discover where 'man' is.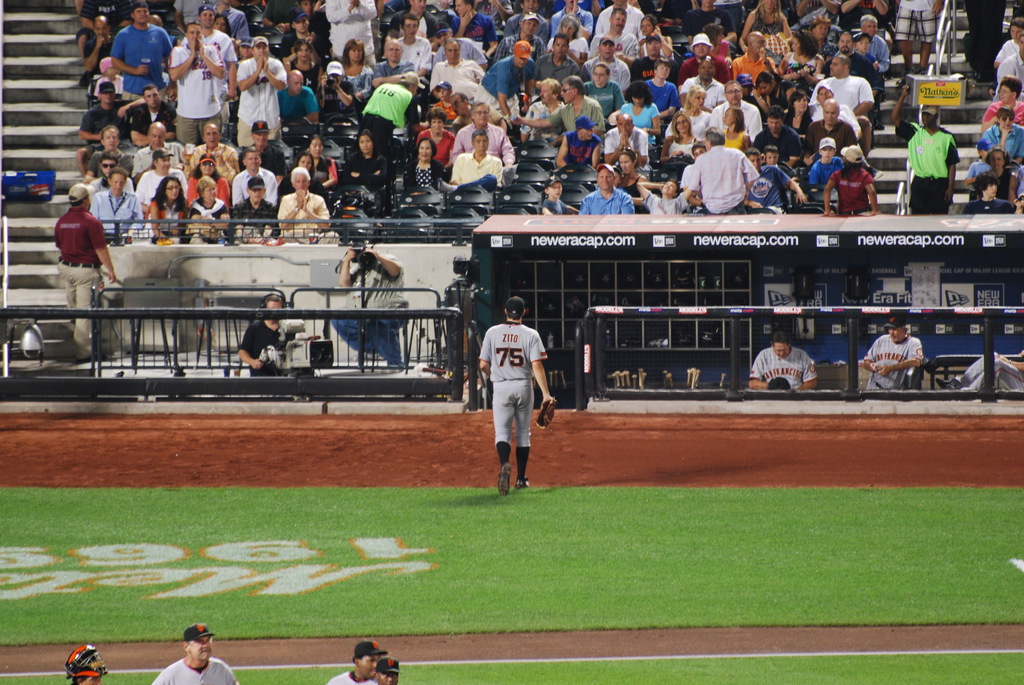
Discovered at 595:0:644:42.
